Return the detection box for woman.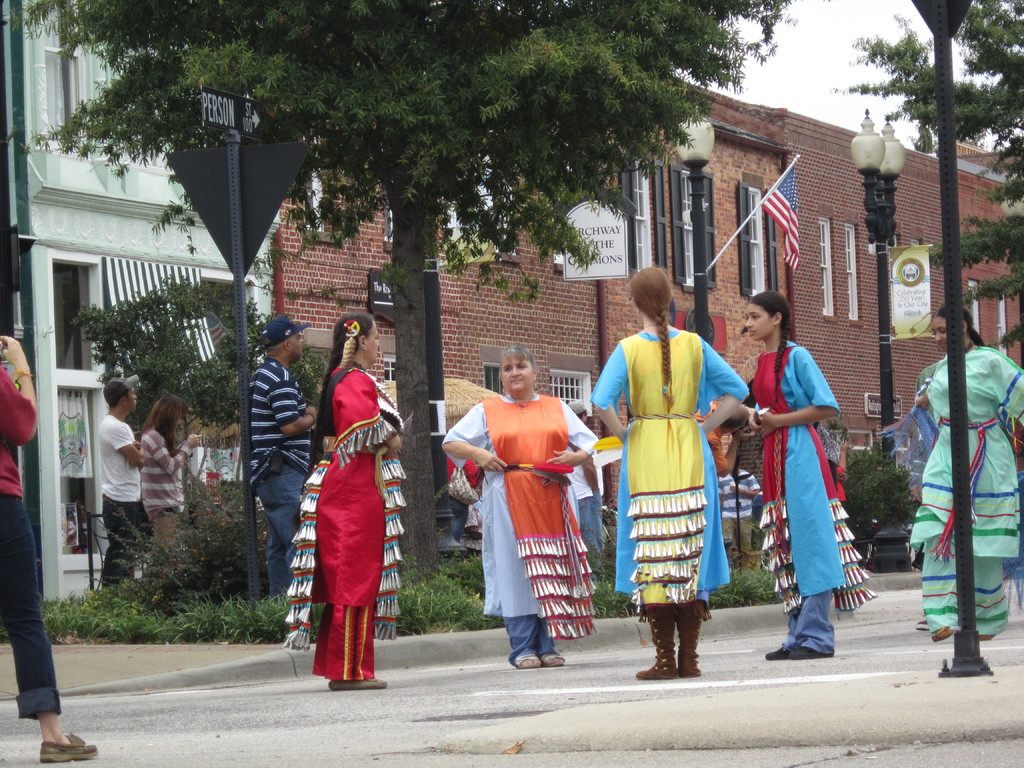
[911, 305, 1023, 640].
